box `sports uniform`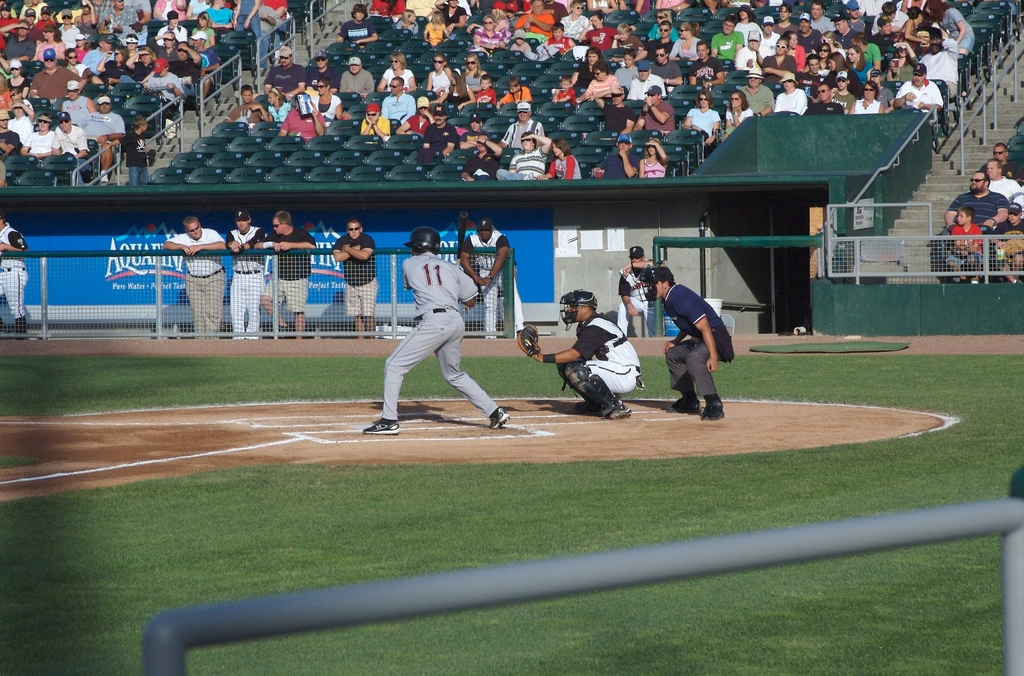
[228, 213, 278, 348]
